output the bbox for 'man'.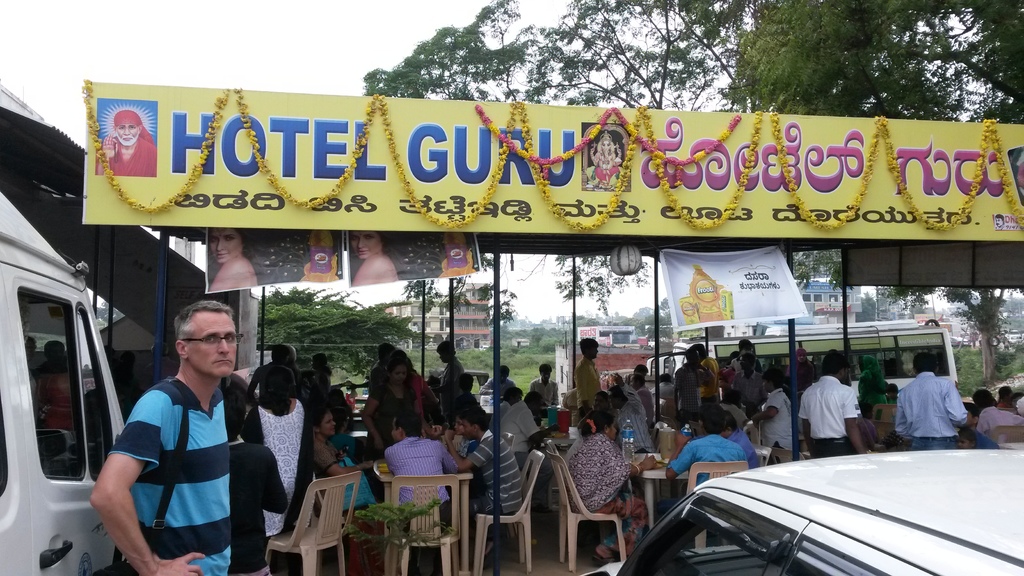
x1=625 y1=372 x2=651 y2=412.
